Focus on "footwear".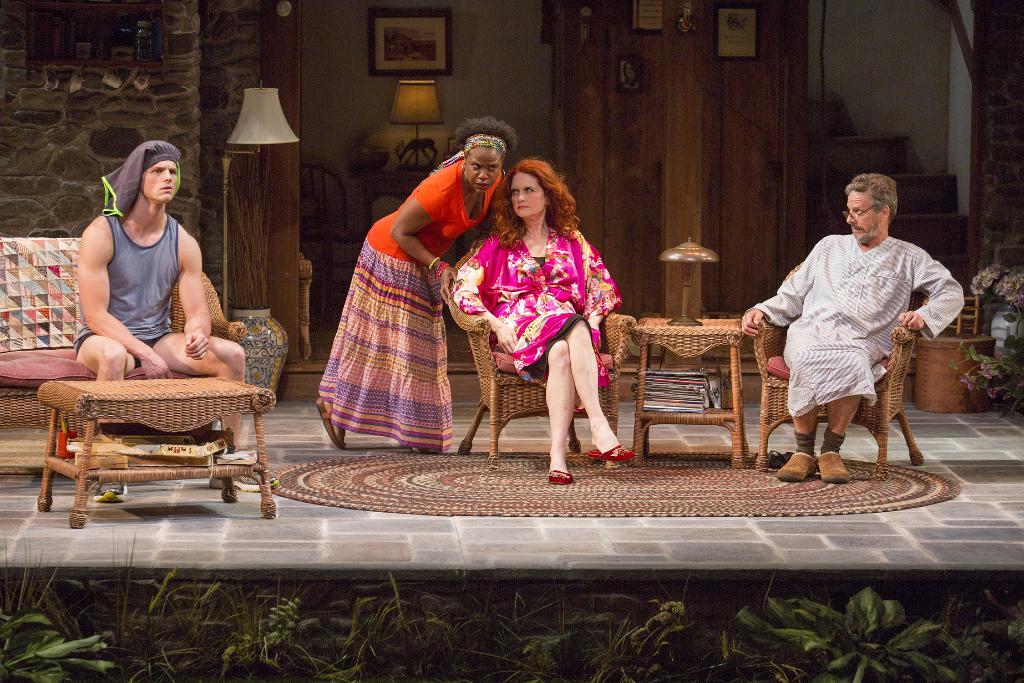
Focused at box=[88, 480, 130, 504].
